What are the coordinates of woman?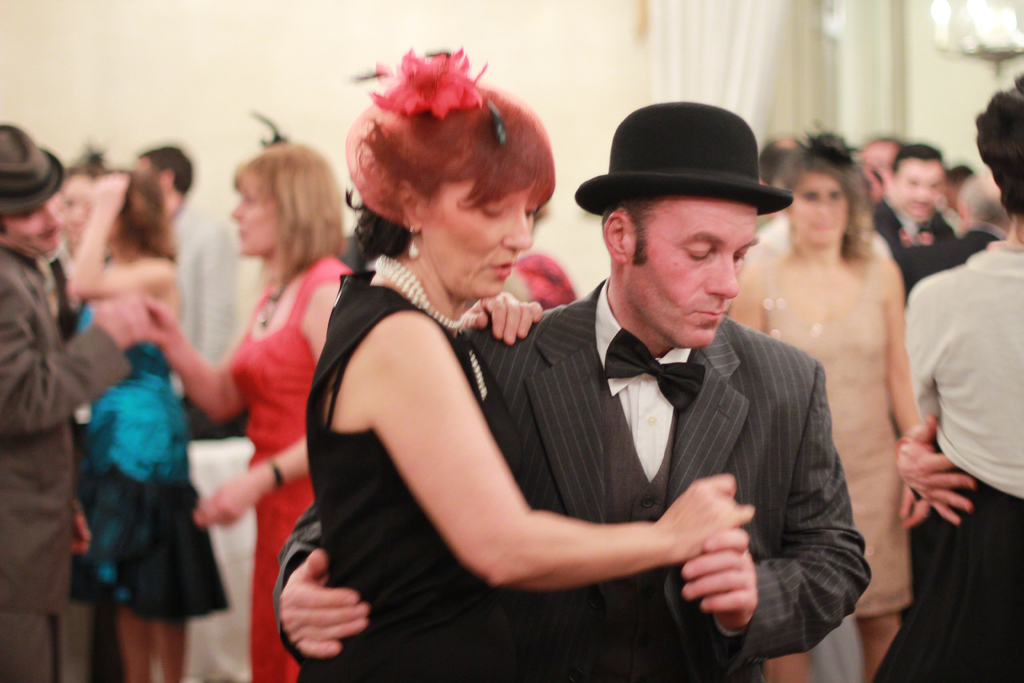
l=729, t=118, r=927, b=681.
